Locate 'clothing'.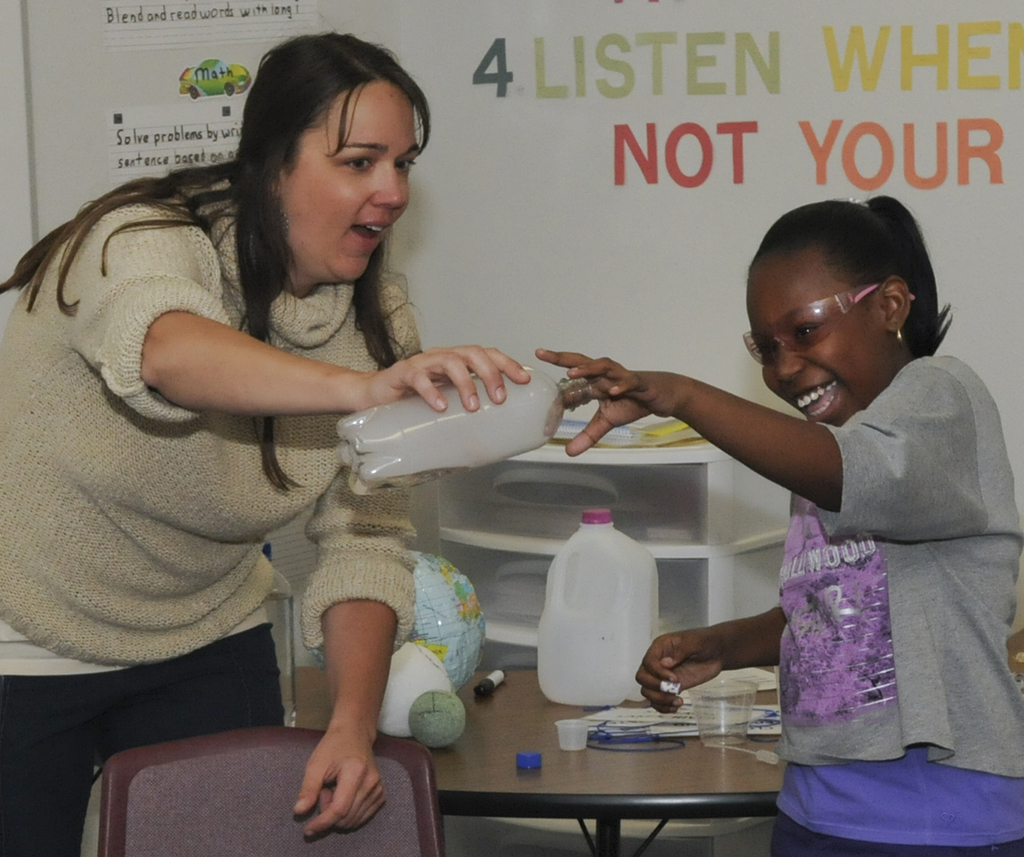
Bounding box: rect(1, 176, 416, 662).
